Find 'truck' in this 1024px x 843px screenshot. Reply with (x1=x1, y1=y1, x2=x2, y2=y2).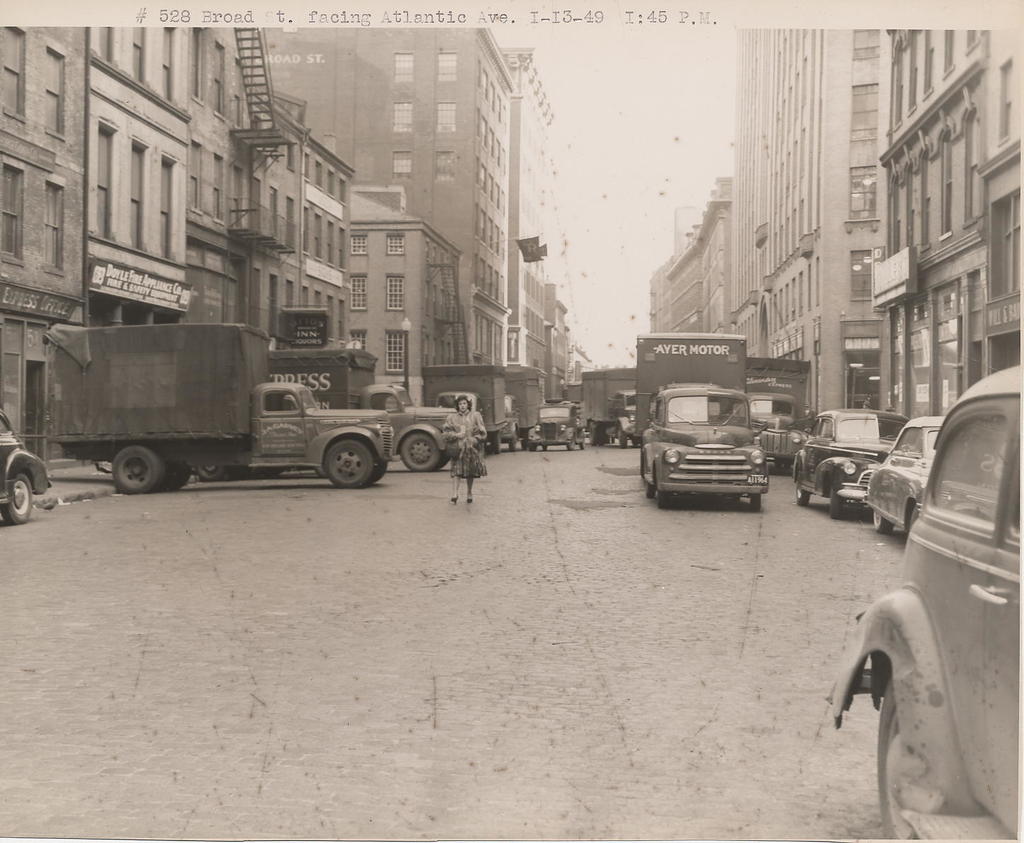
(x1=573, y1=369, x2=652, y2=449).
